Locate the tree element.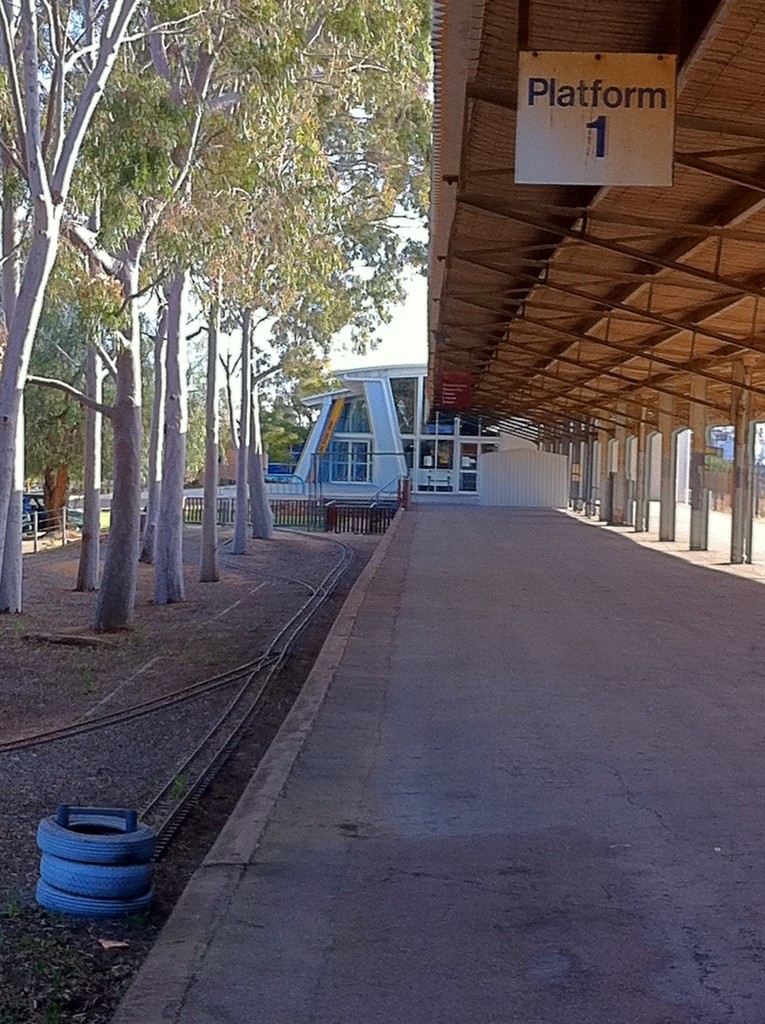
Element bbox: <box>234,0,435,538</box>.
